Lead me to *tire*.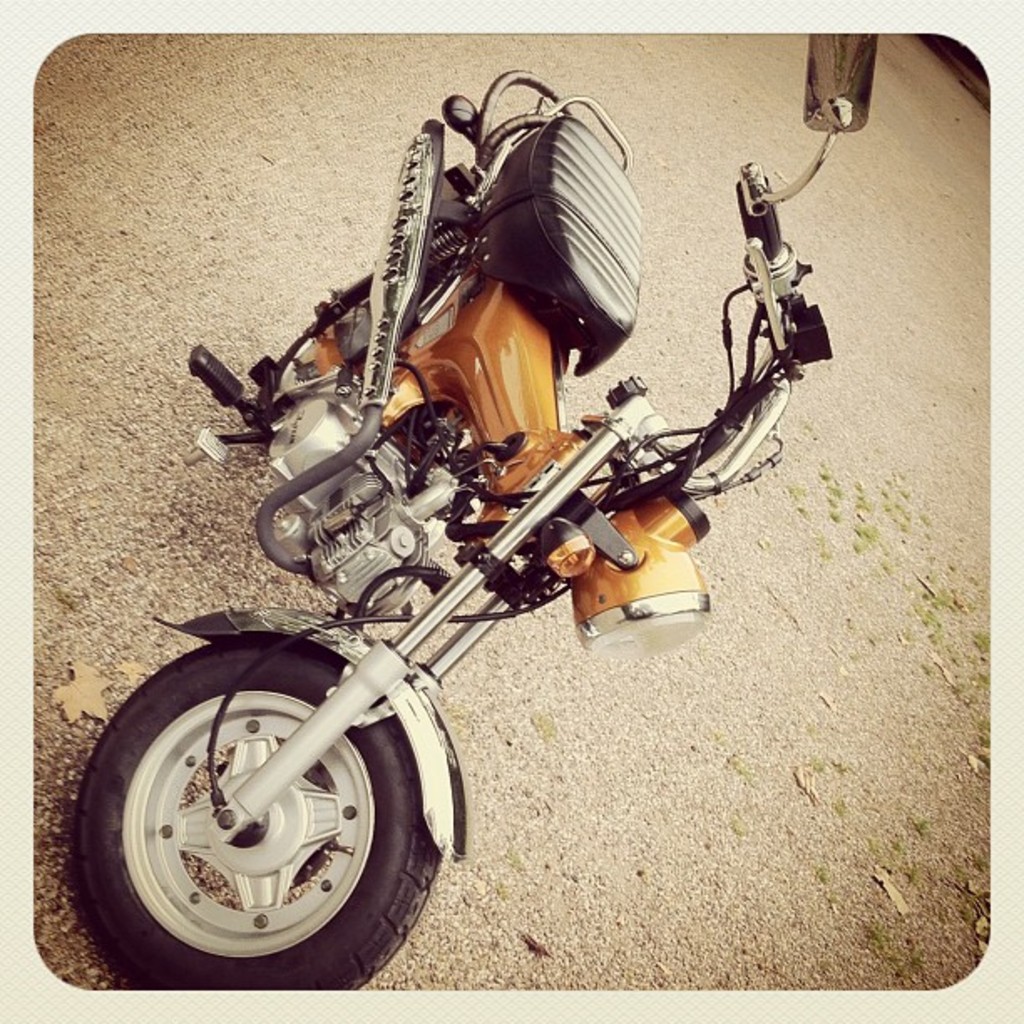
Lead to box=[55, 626, 457, 994].
